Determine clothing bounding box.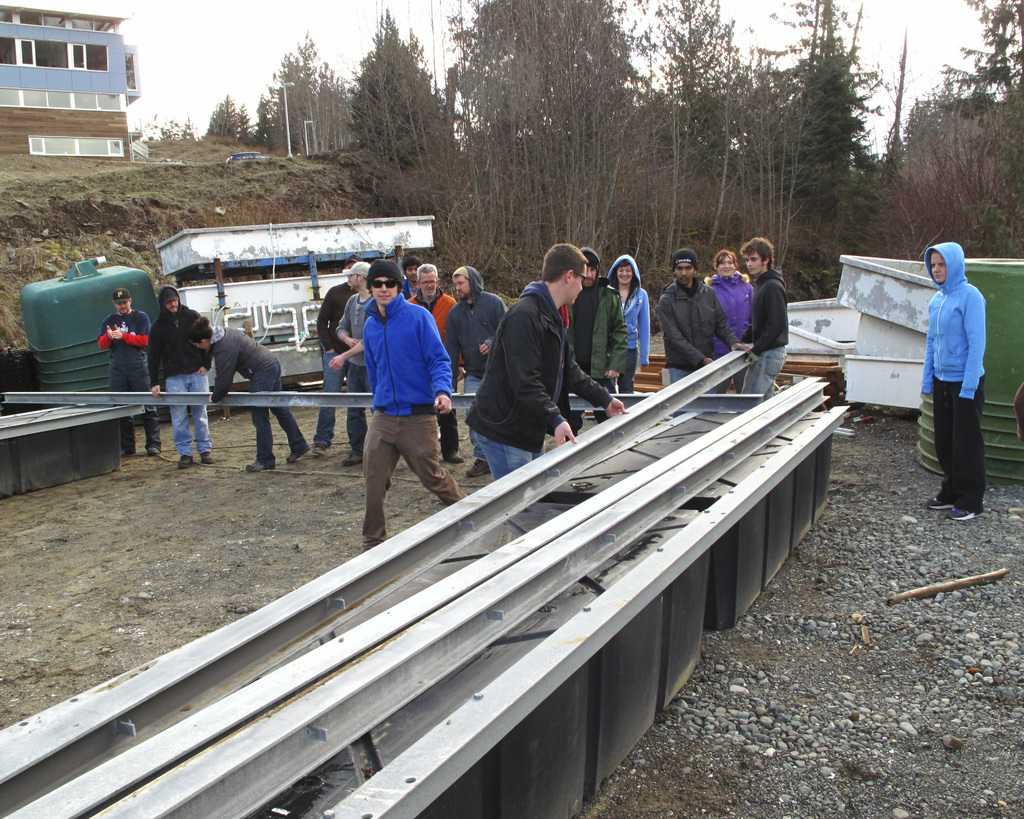
Determined: bbox=[335, 297, 359, 352].
